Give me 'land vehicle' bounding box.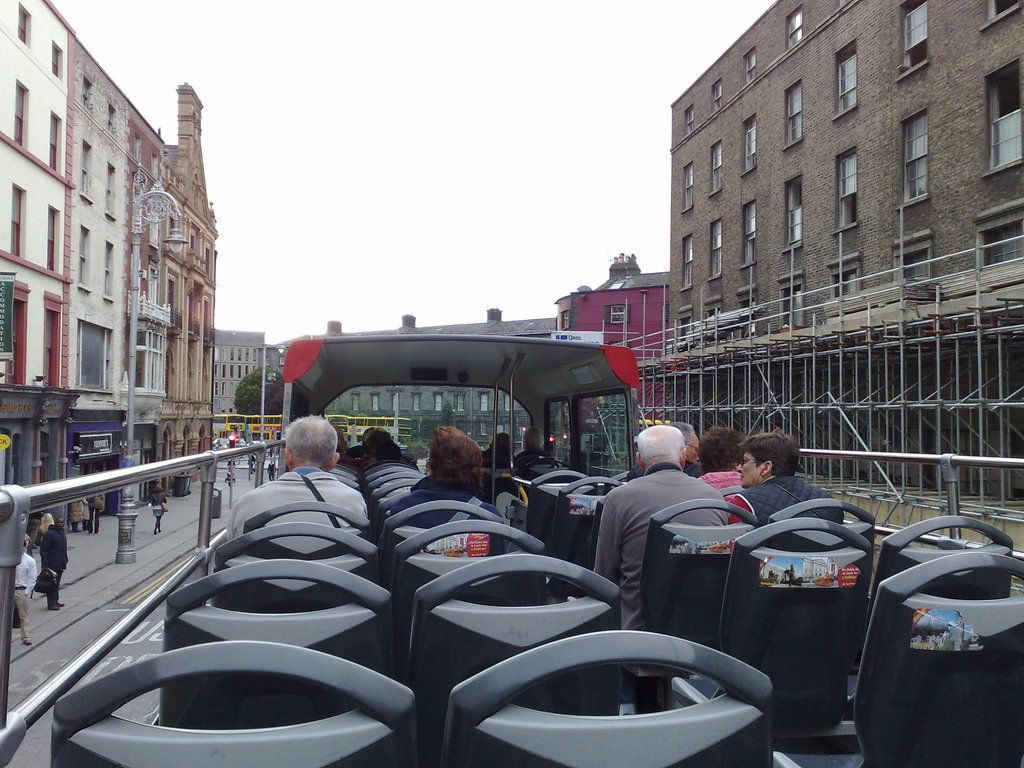
[left=253, top=414, right=283, bottom=440].
